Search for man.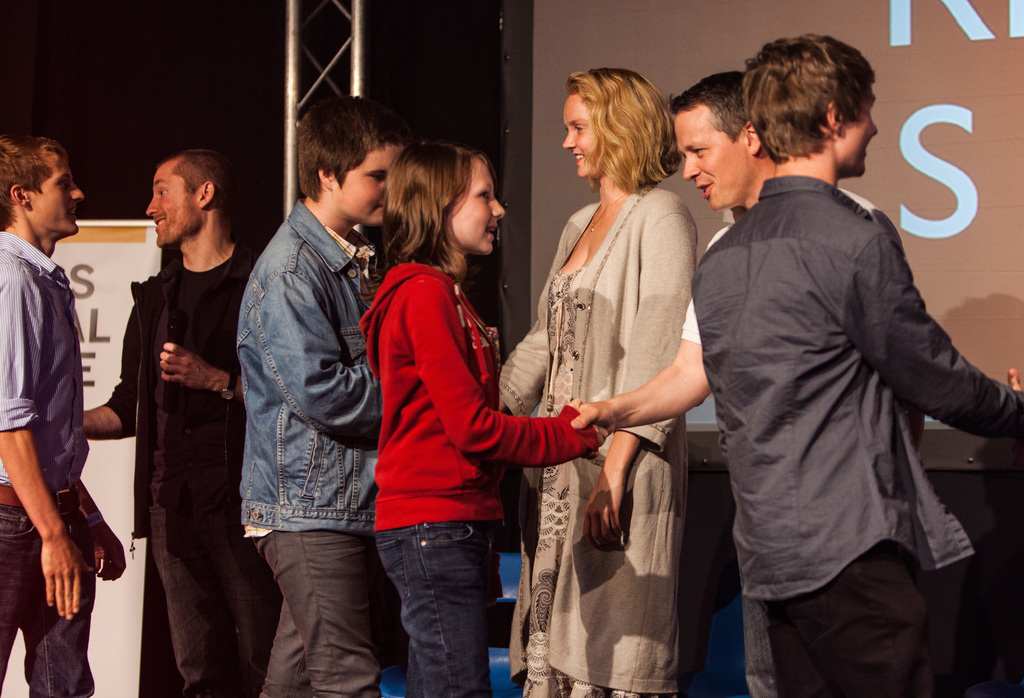
Found at left=0, top=143, right=126, bottom=697.
